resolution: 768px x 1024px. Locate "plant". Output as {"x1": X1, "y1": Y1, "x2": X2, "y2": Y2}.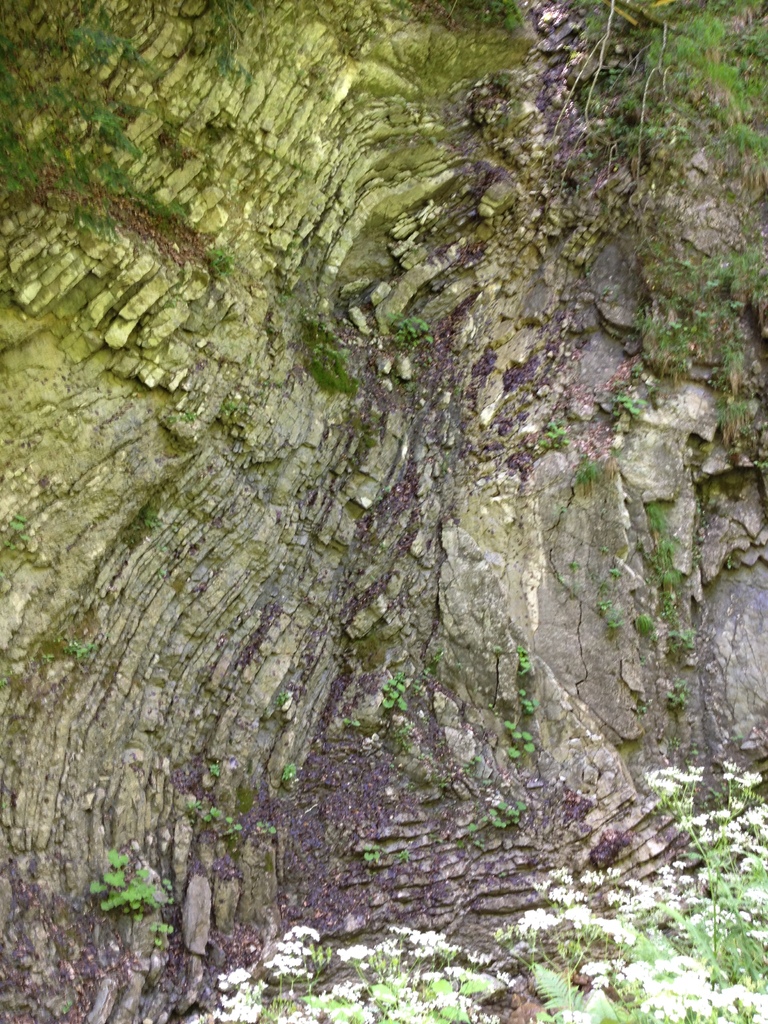
{"x1": 490, "y1": 763, "x2": 767, "y2": 1023}.
